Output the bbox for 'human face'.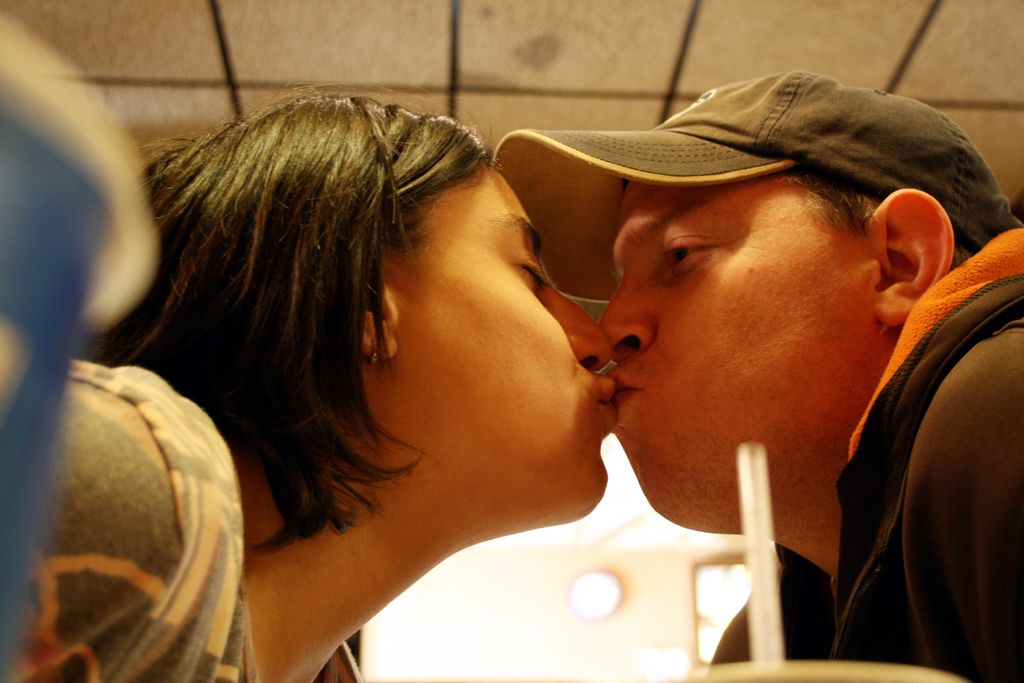
596, 174, 879, 531.
